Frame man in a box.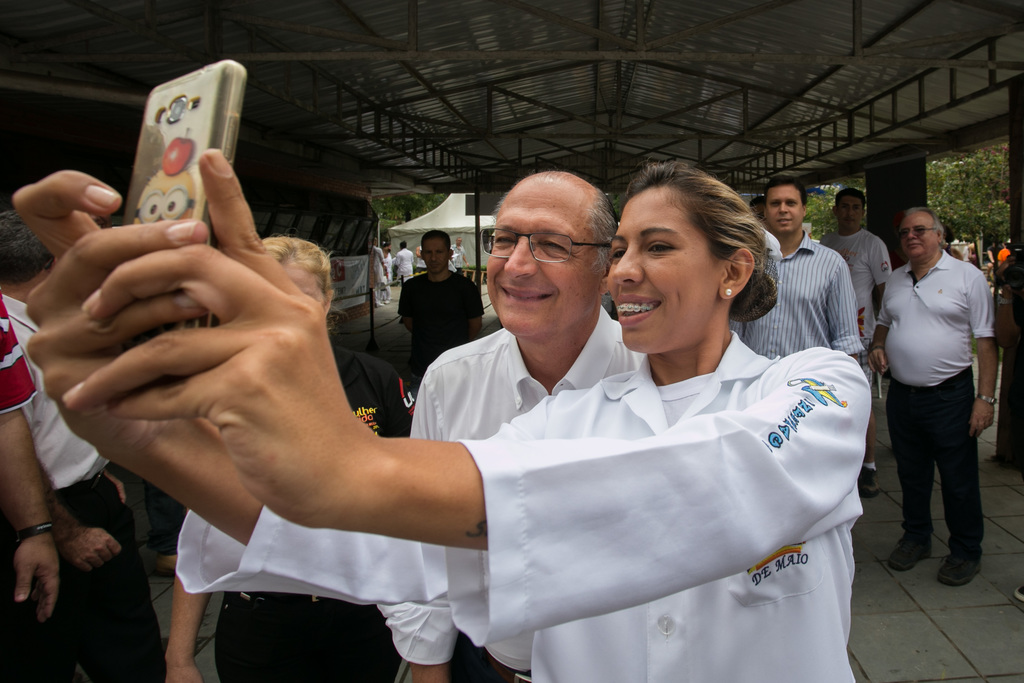
{"left": 449, "top": 238, "right": 471, "bottom": 273}.
